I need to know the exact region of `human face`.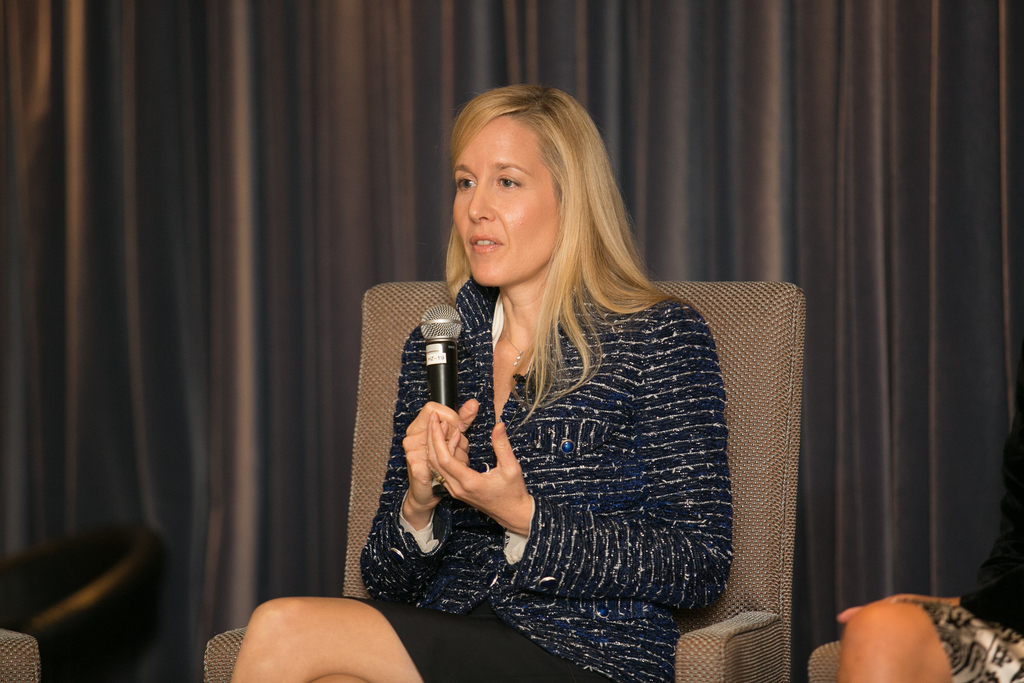
Region: crop(452, 115, 561, 289).
